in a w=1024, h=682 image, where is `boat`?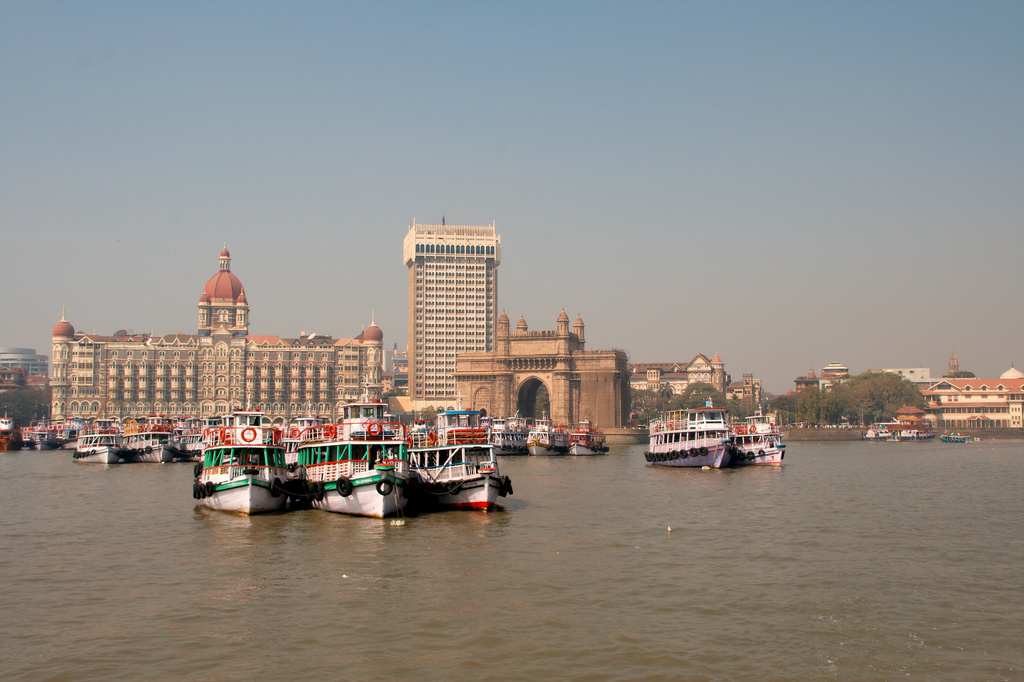
locate(406, 409, 509, 512).
